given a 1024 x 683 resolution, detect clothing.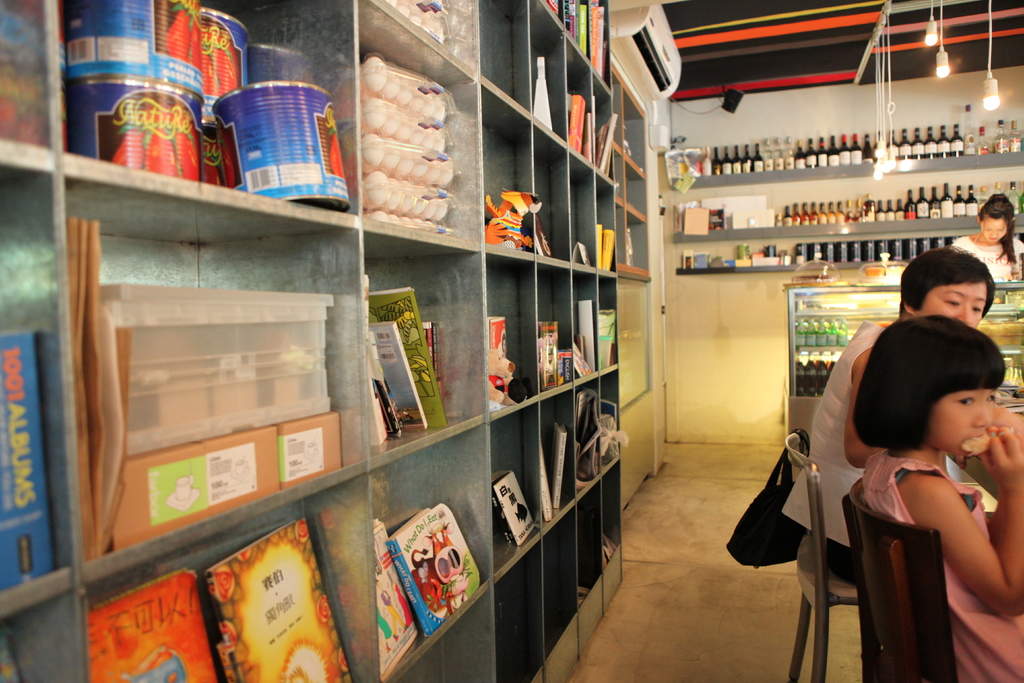
[left=856, top=452, right=1023, bottom=682].
